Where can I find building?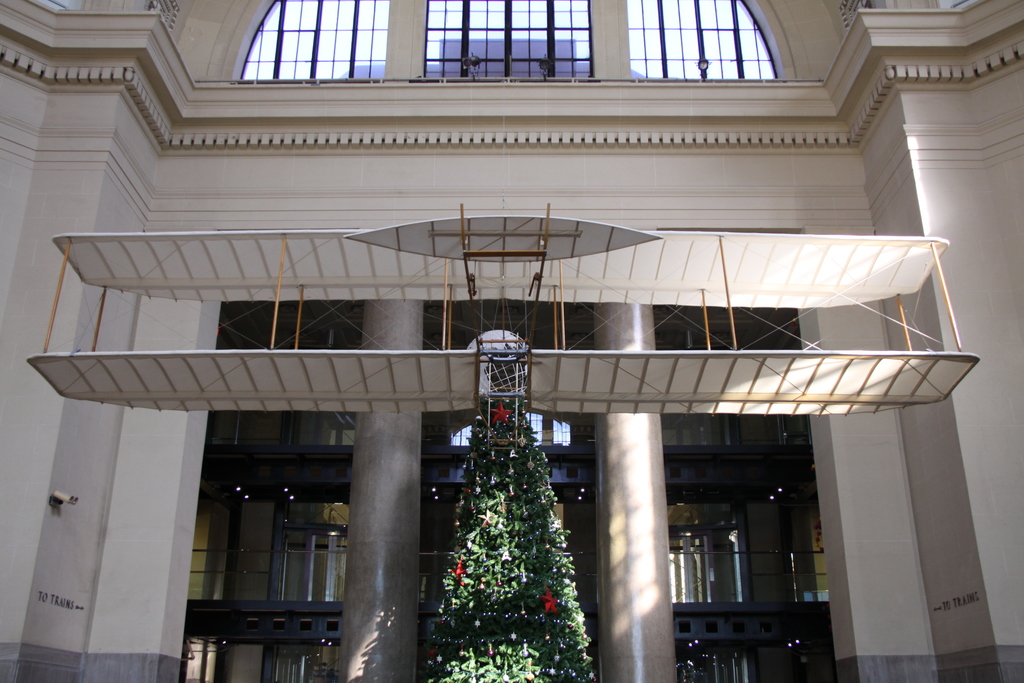
You can find it at (left=0, top=0, right=1023, bottom=682).
